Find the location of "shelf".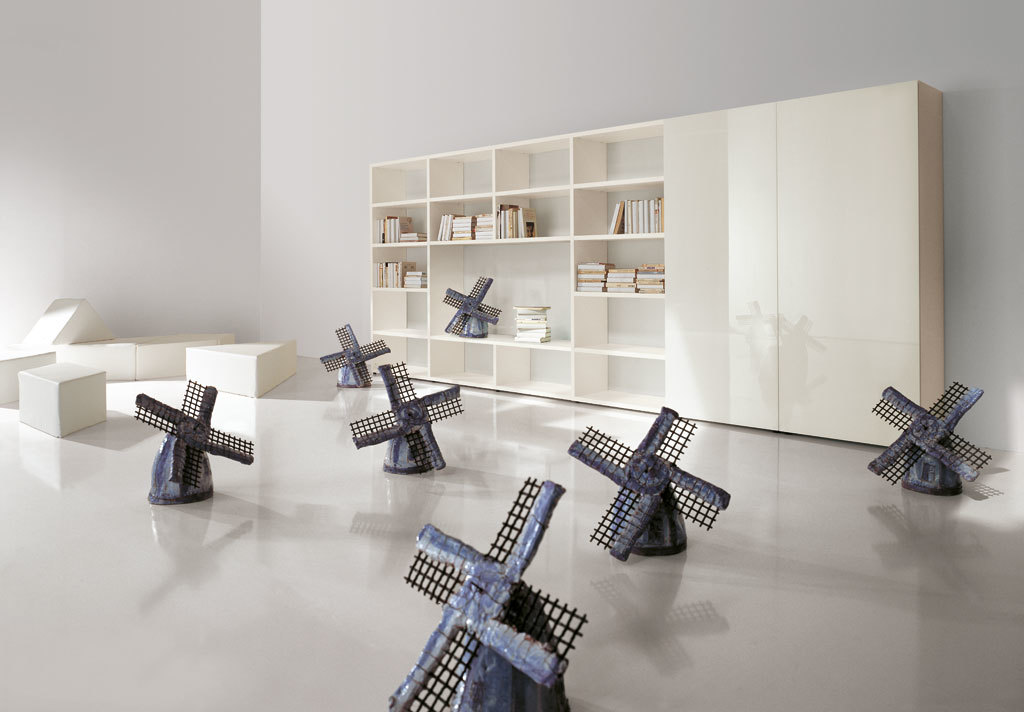
Location: 422/190/491/242.
